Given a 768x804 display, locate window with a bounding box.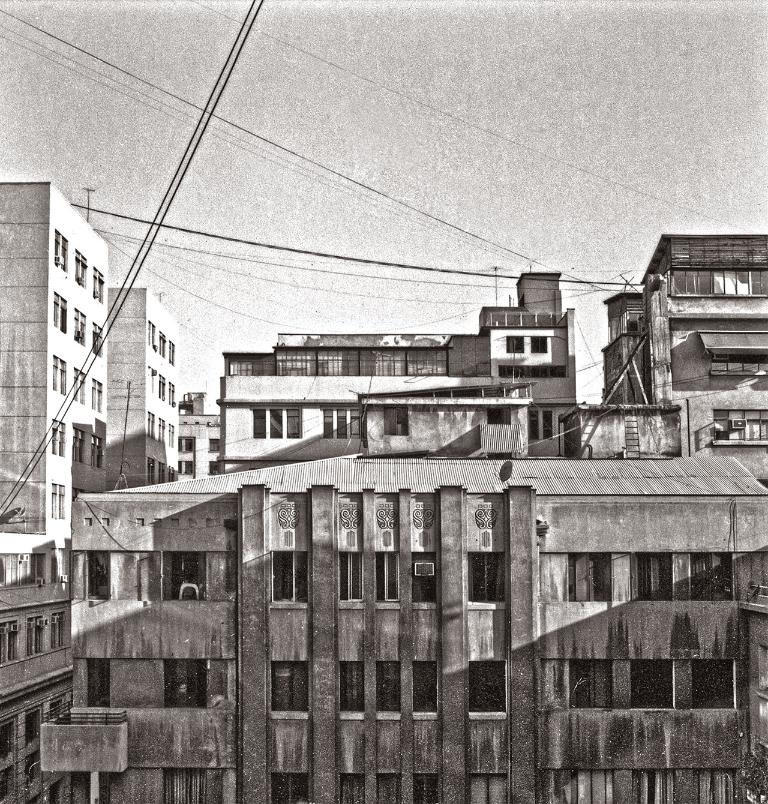
Located: box(51, 355, 66, 398).
